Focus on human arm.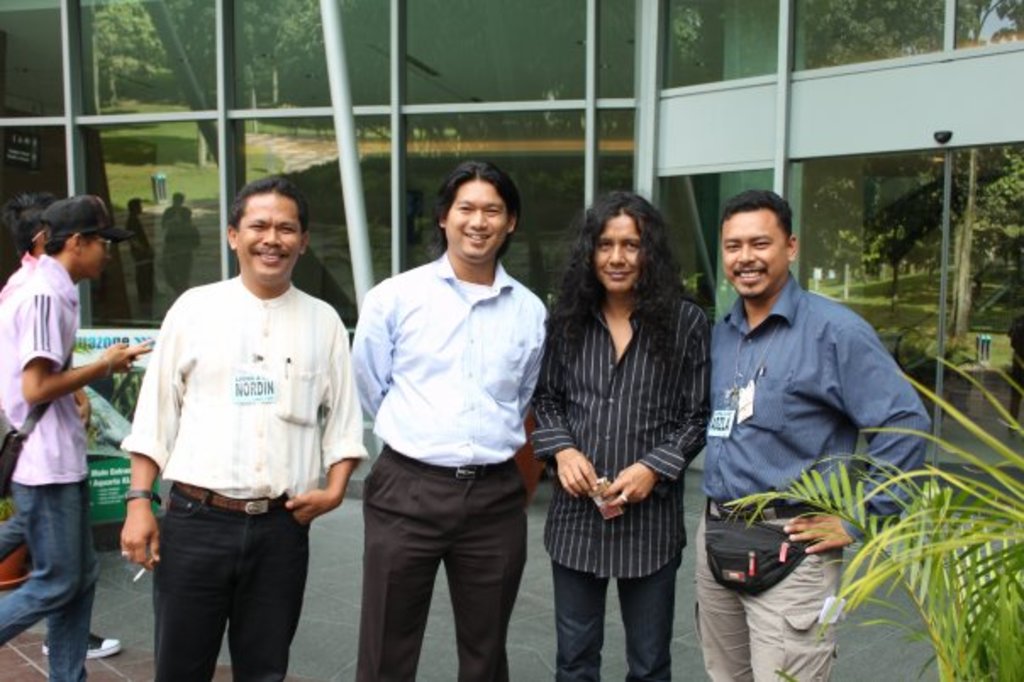
Focused at locate(56, 351, 95, 422).
